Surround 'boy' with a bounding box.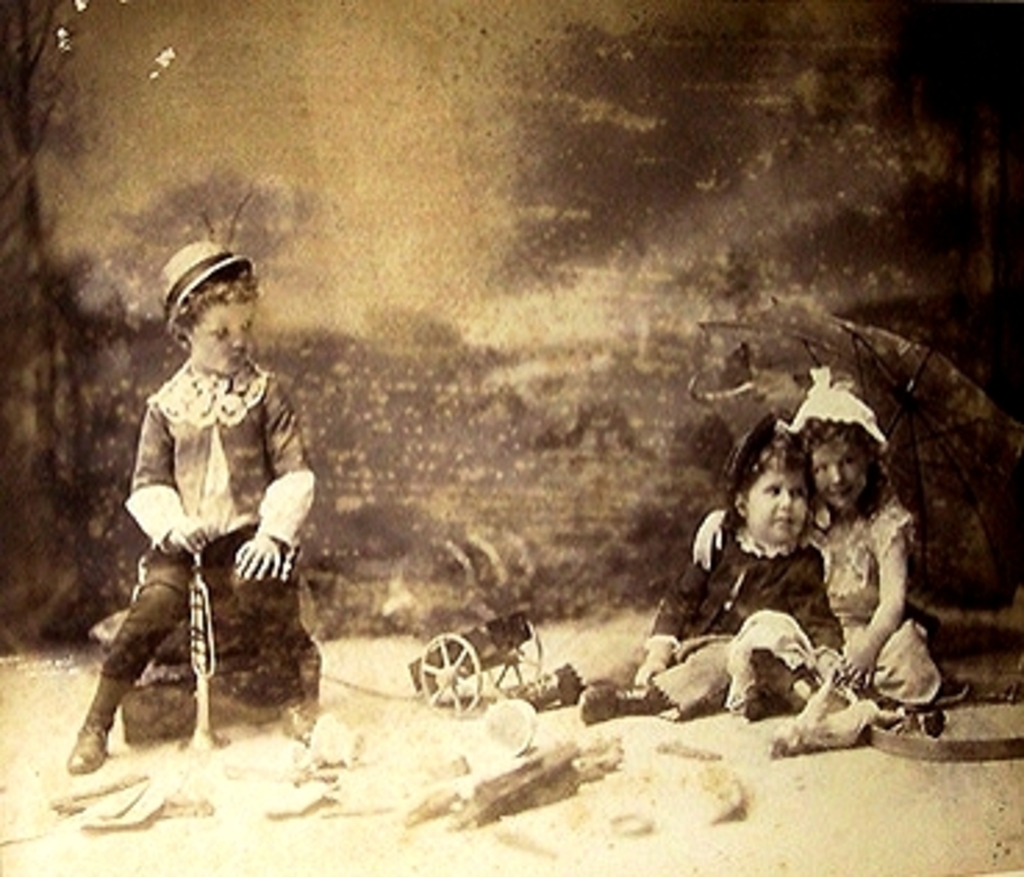
513 411 838 722.
